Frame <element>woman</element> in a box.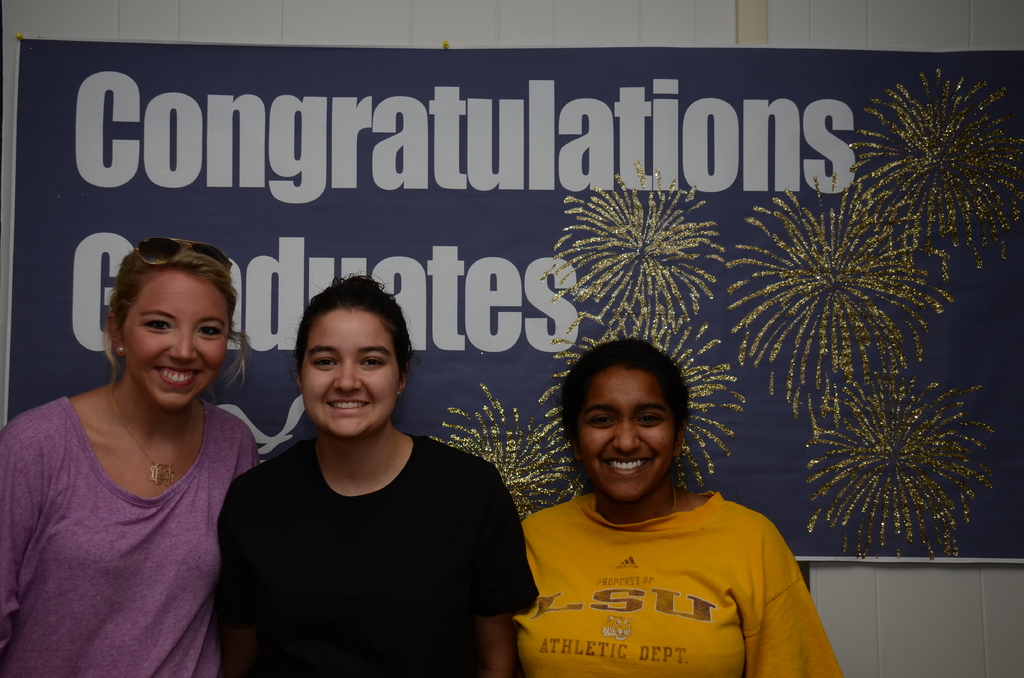
215:273:534:677.
